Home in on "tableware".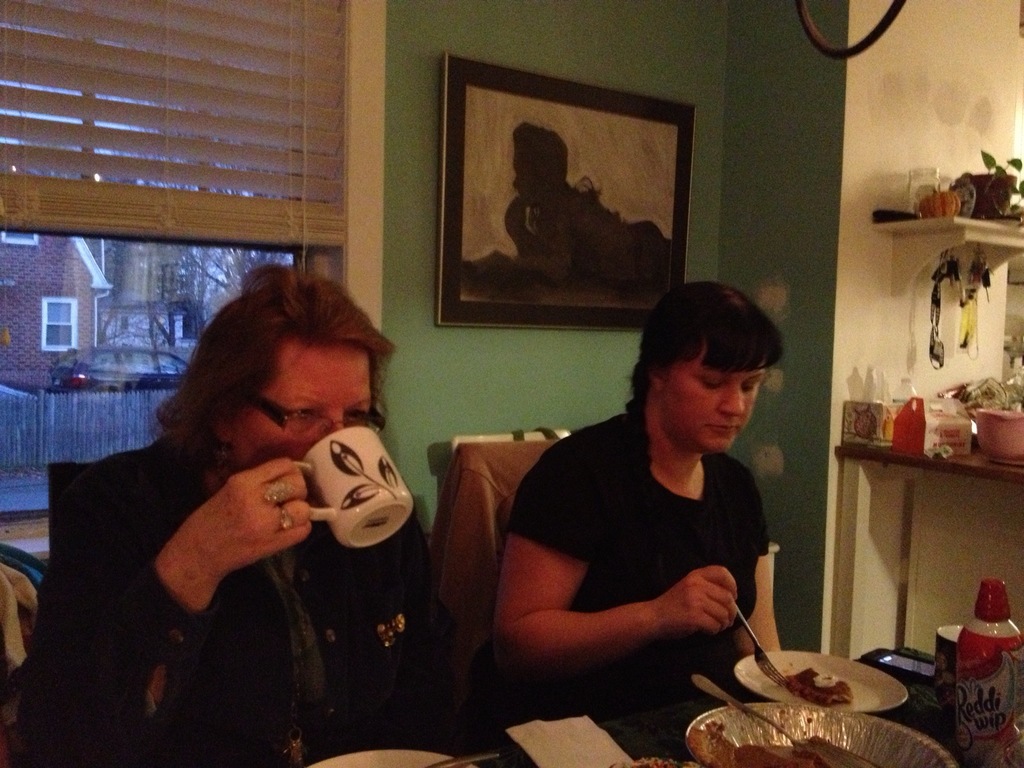
Homed in at bbox=(973, 408, 1023, 467).
